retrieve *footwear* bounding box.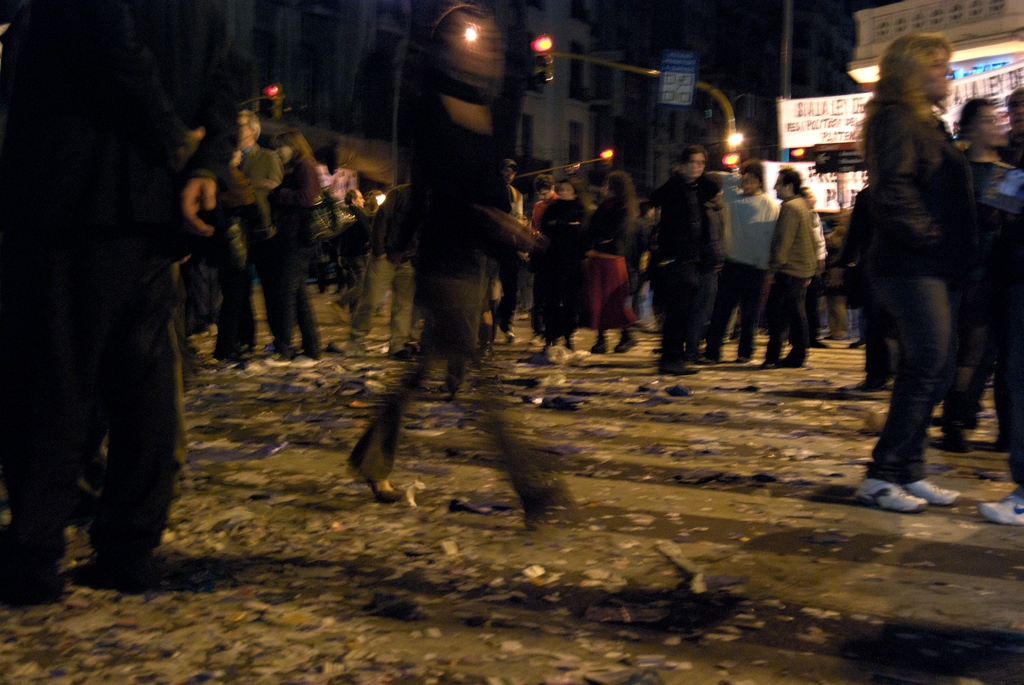
Bounding box: <bbox>104, 561, 175, 582</bbox>.
